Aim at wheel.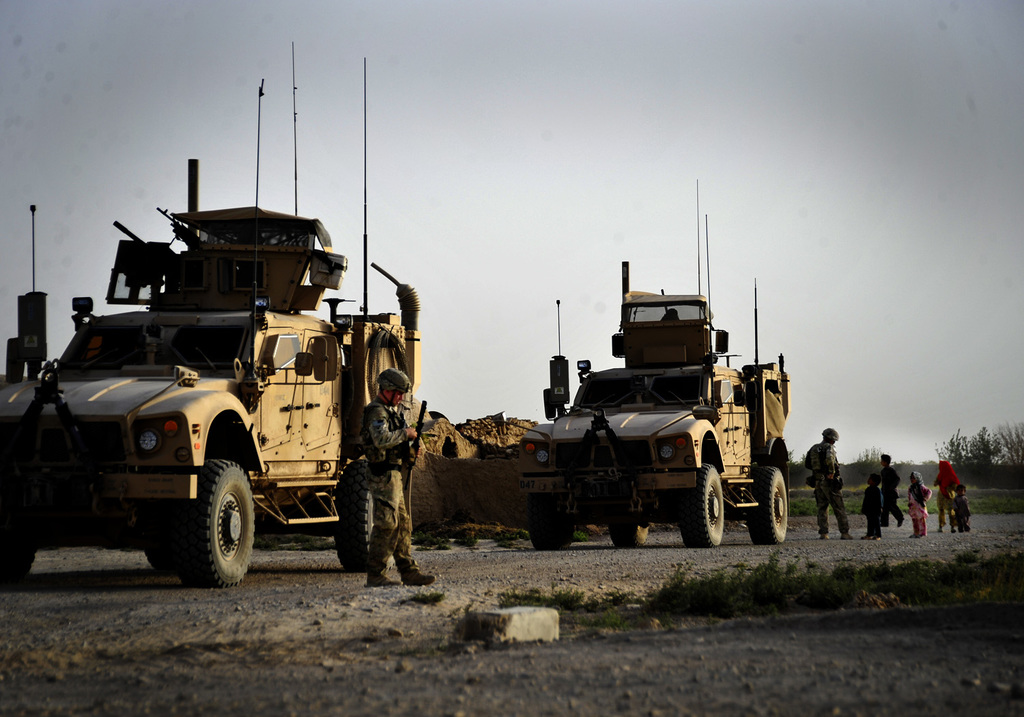
Aimed at bbox=(608, 522, 649, 550).
